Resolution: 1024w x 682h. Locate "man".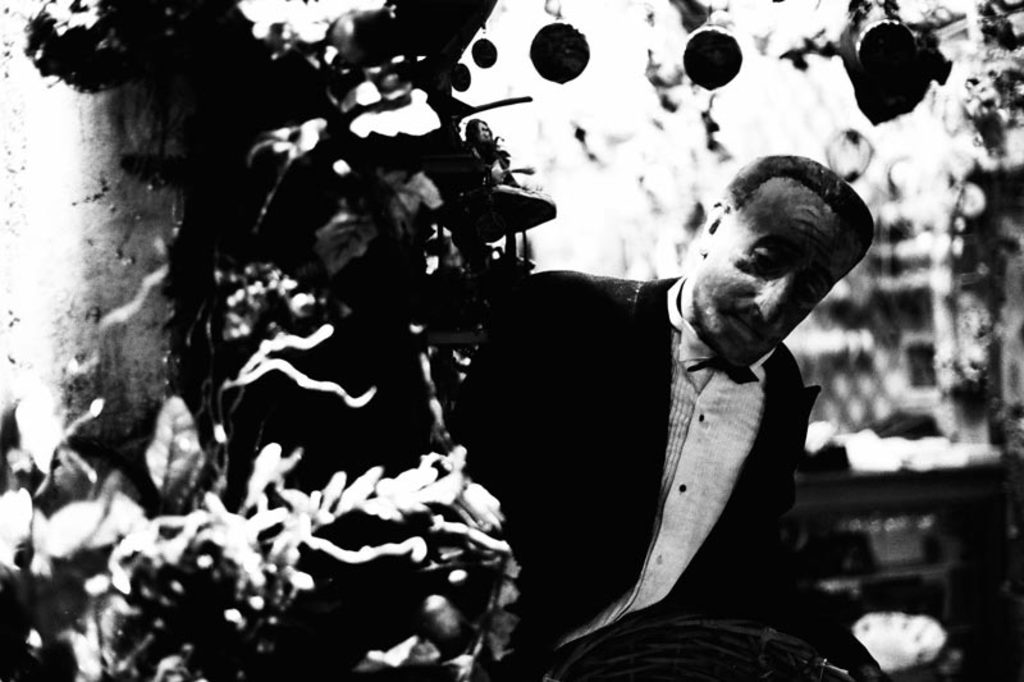
[left=485, top=163, right=897, bottom=649].
